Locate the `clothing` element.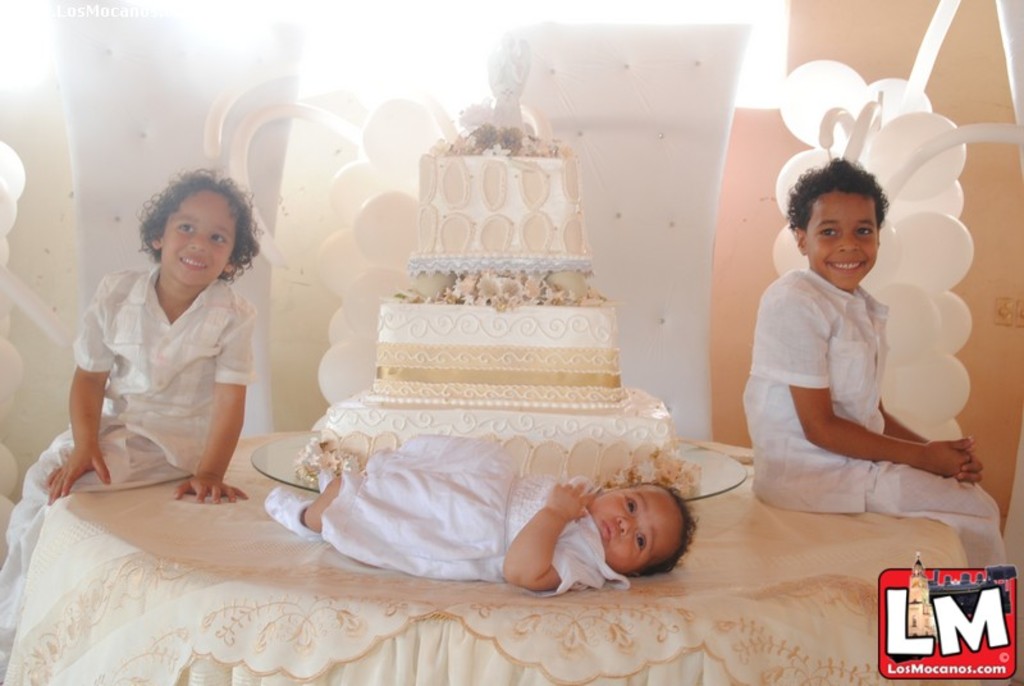
Element bbox: (0,262,257,676).
